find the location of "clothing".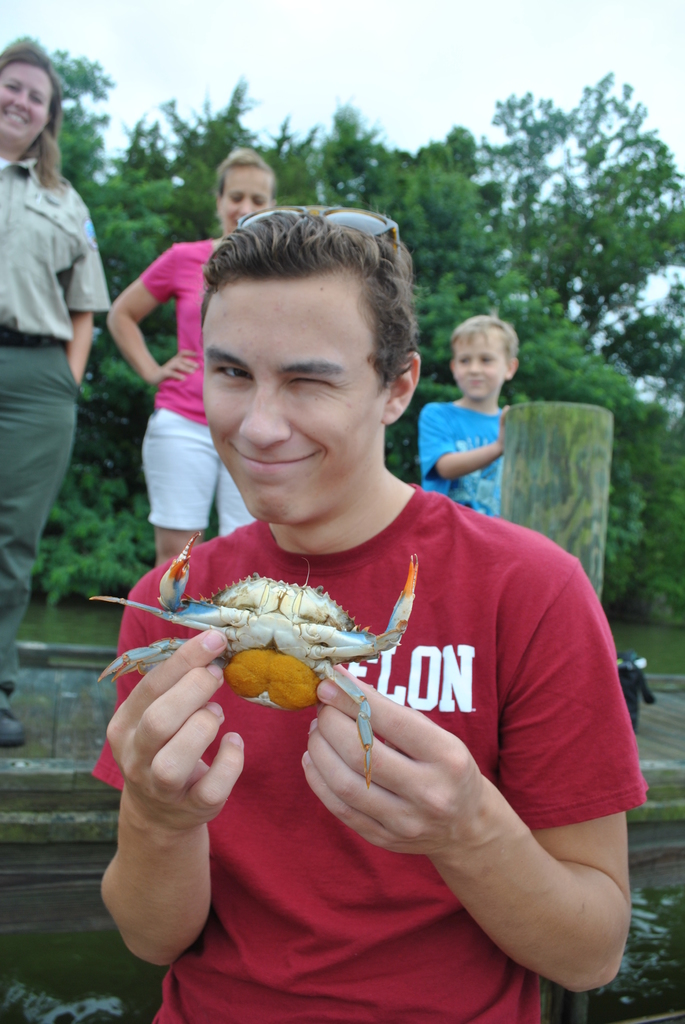
Location: bbox=[0, 149, 108, 721].
